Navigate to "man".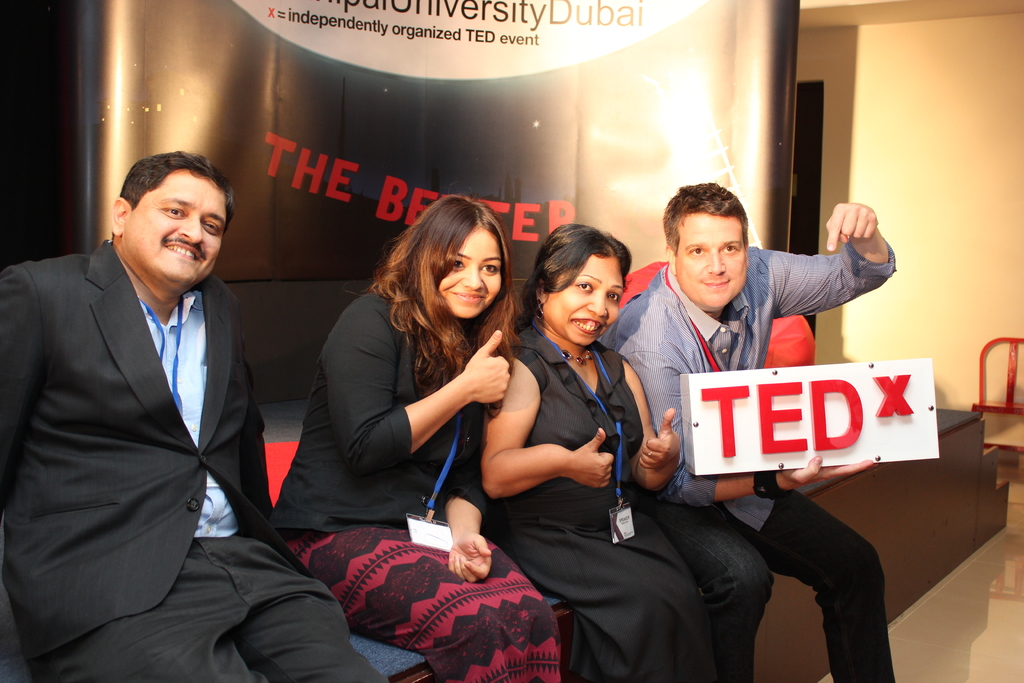
Navigation target: bbox=[597, 177, 902, 682].
